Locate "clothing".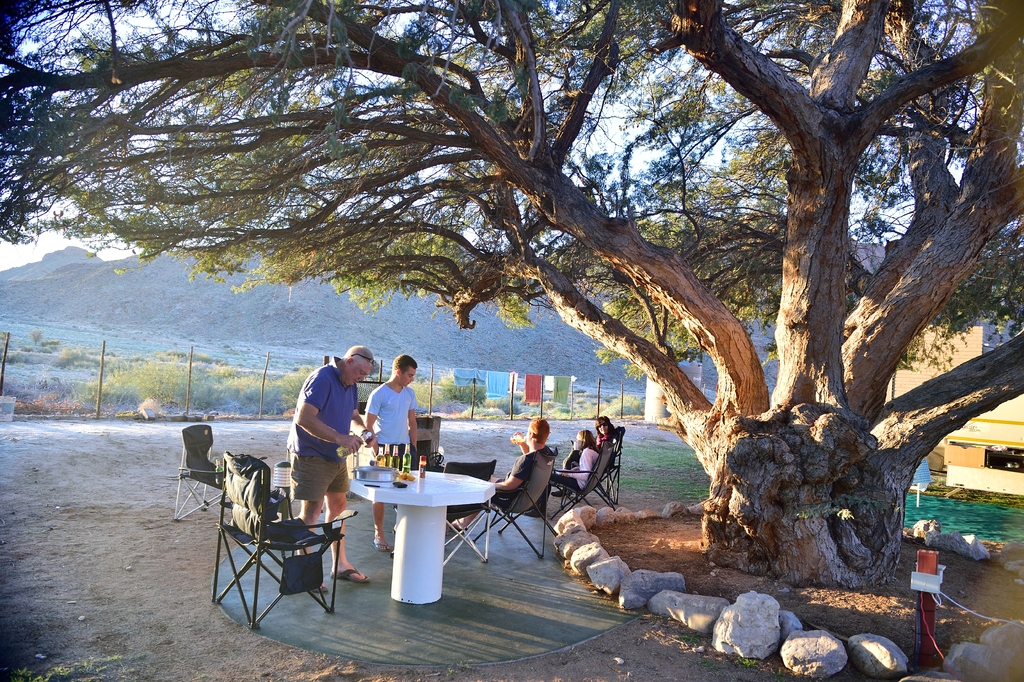
Bounding box: 494/450/550/509.
